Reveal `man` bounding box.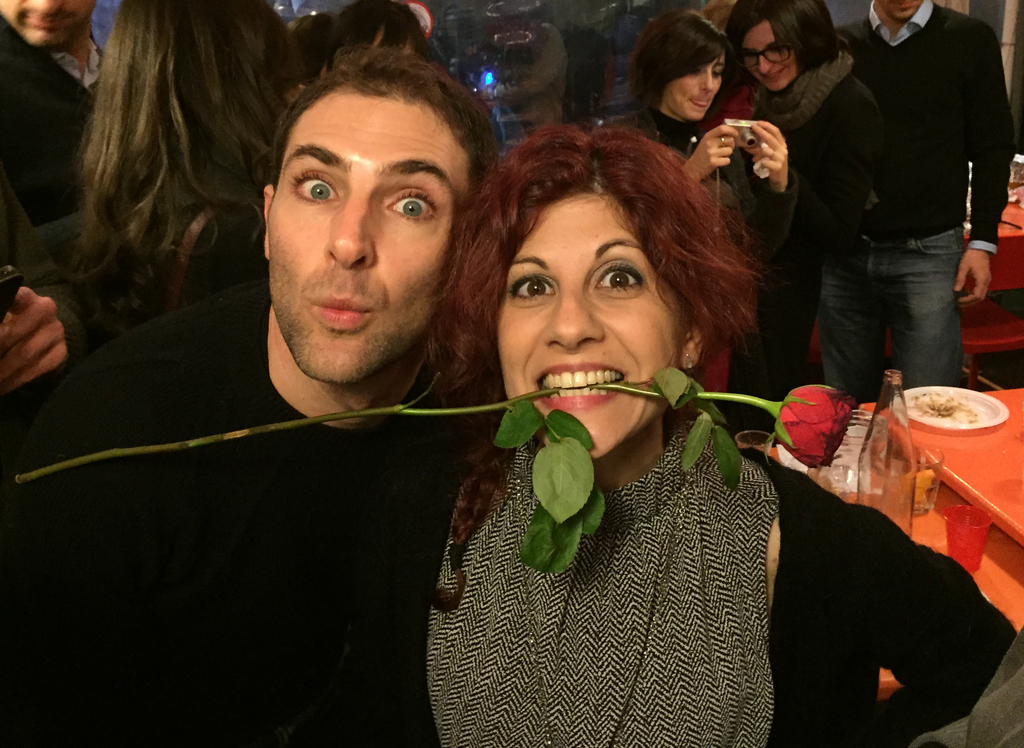
Revealed: x1=0, y1=0, x2=108, y2=229.
